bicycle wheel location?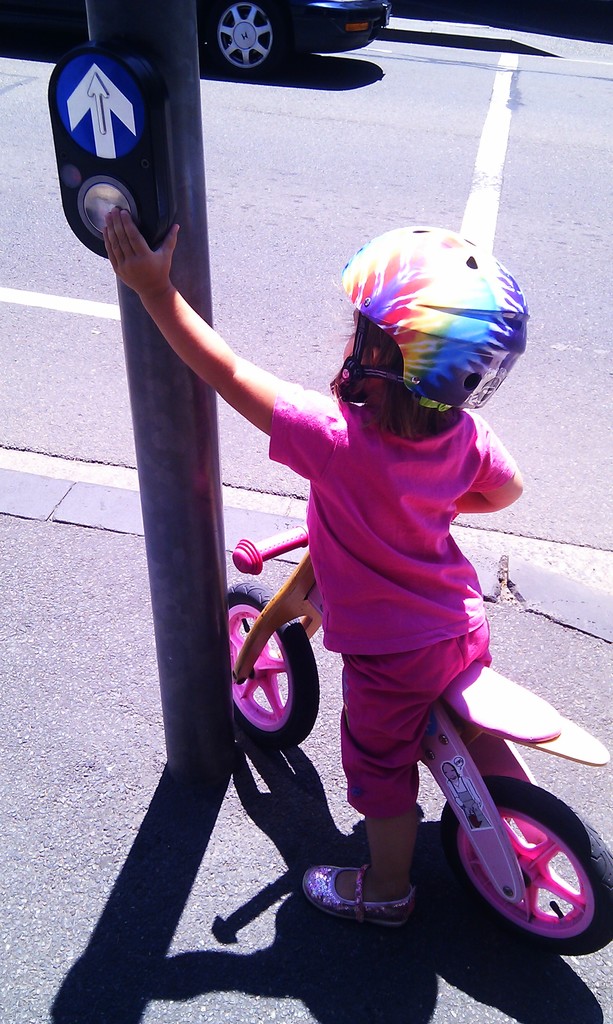
locate(218, 582, 330, 753)
